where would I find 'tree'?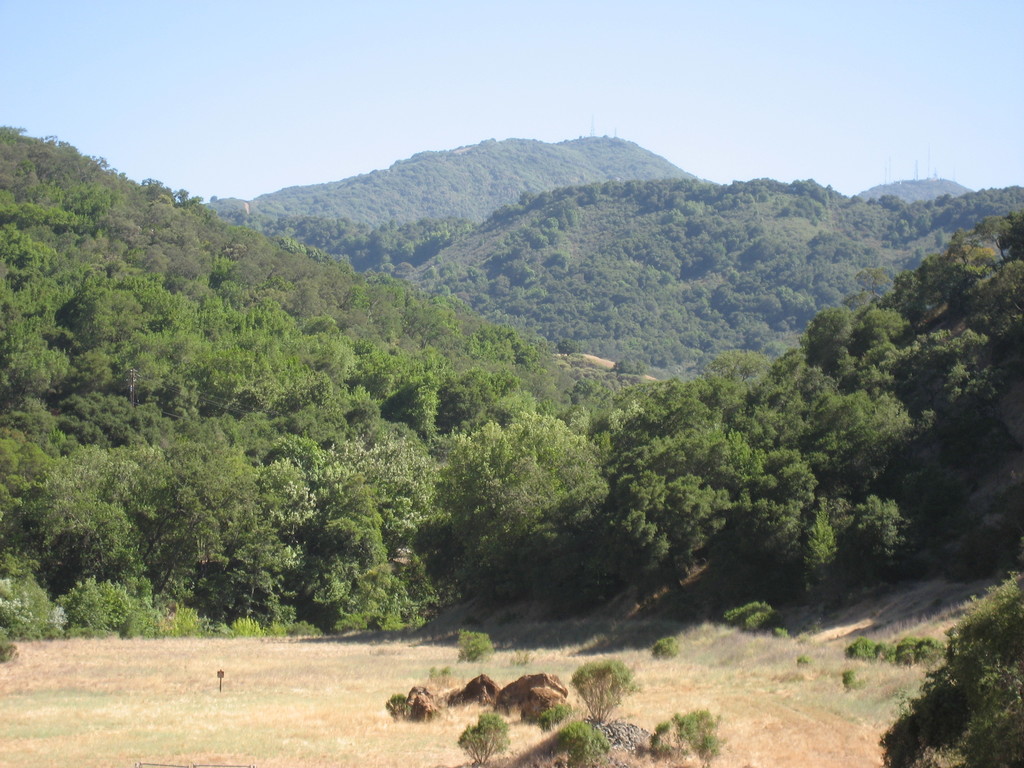
At x1=869 y1=641 x2=897 y2=664.
